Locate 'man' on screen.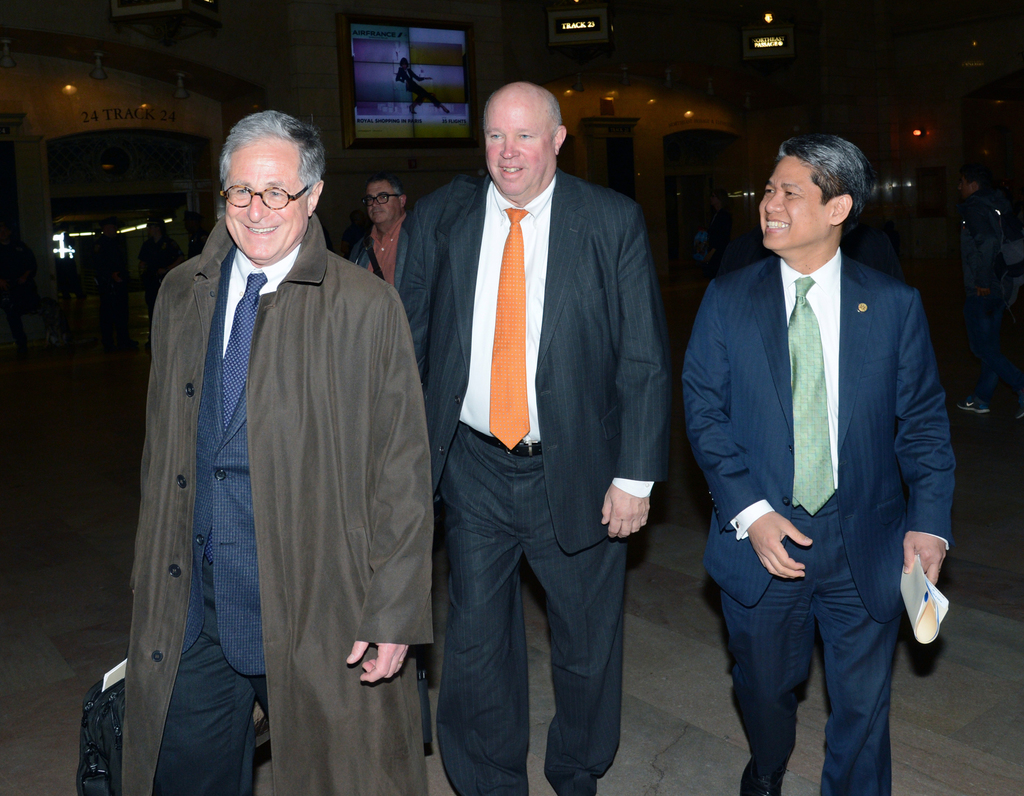
On screen at left=684, top=134, right=957, bottom=795.
